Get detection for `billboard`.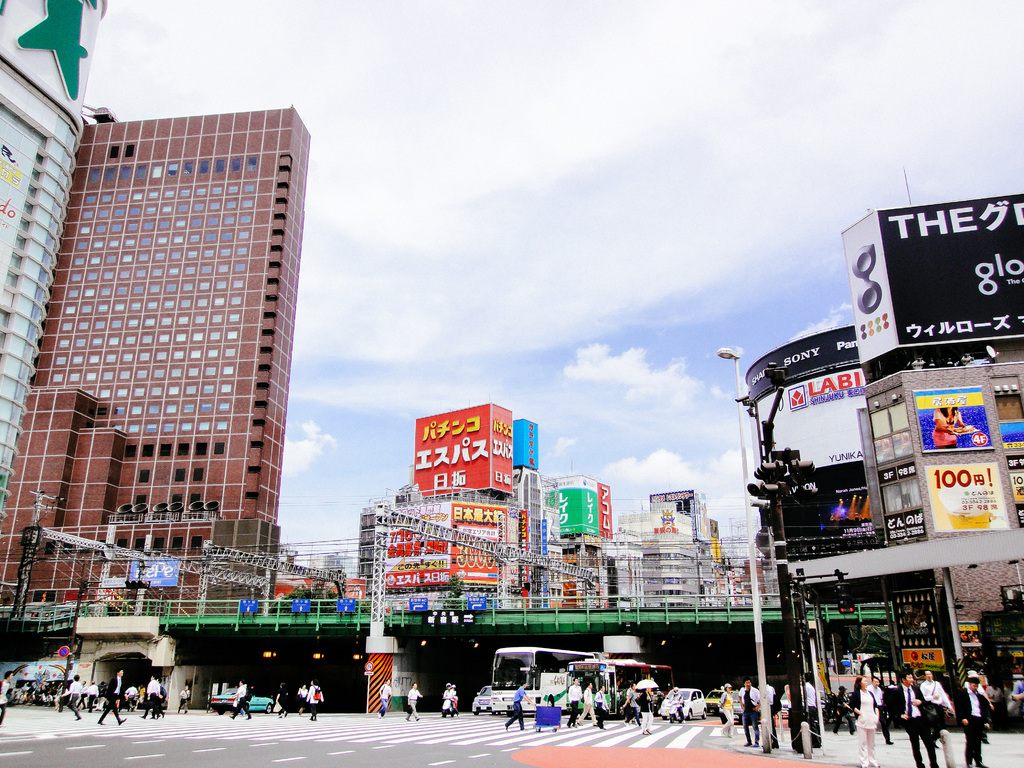
Detection: (334, 600, 360, 615).
